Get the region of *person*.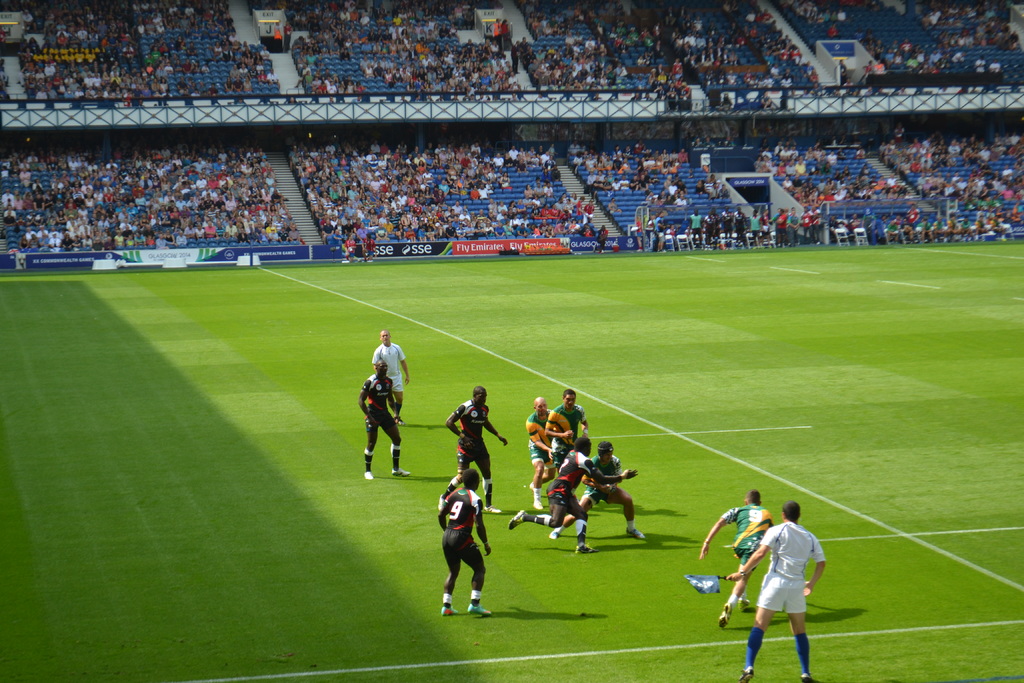
box(698, 488, 774, 627).
